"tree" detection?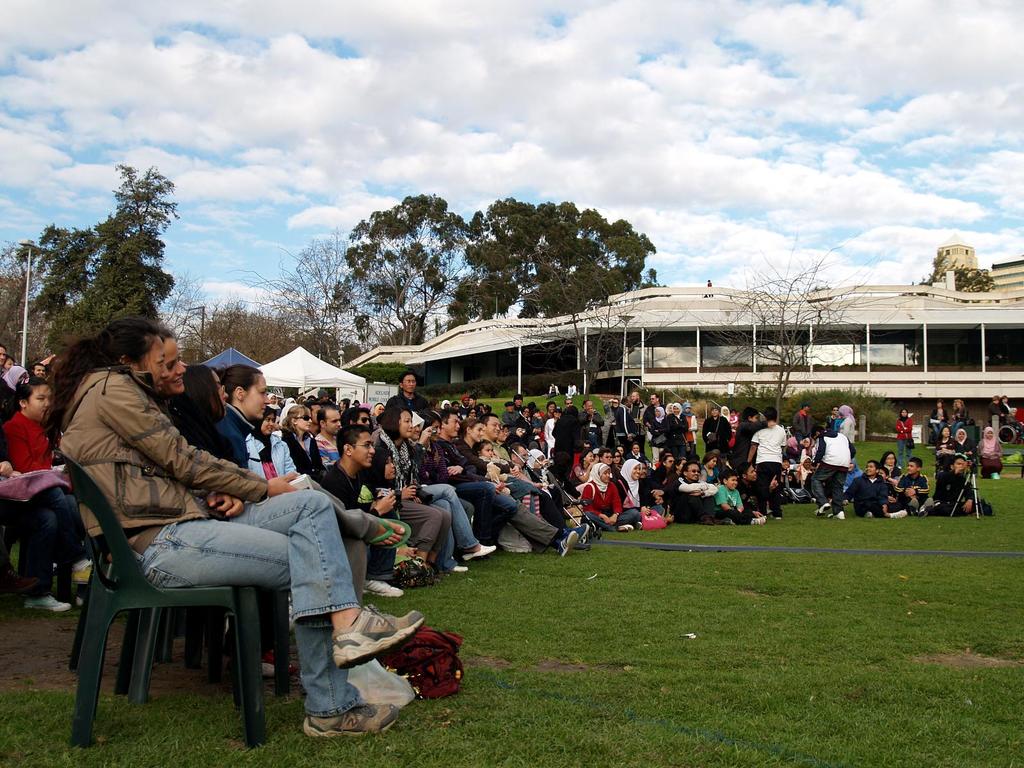
[669,232,883,421]
